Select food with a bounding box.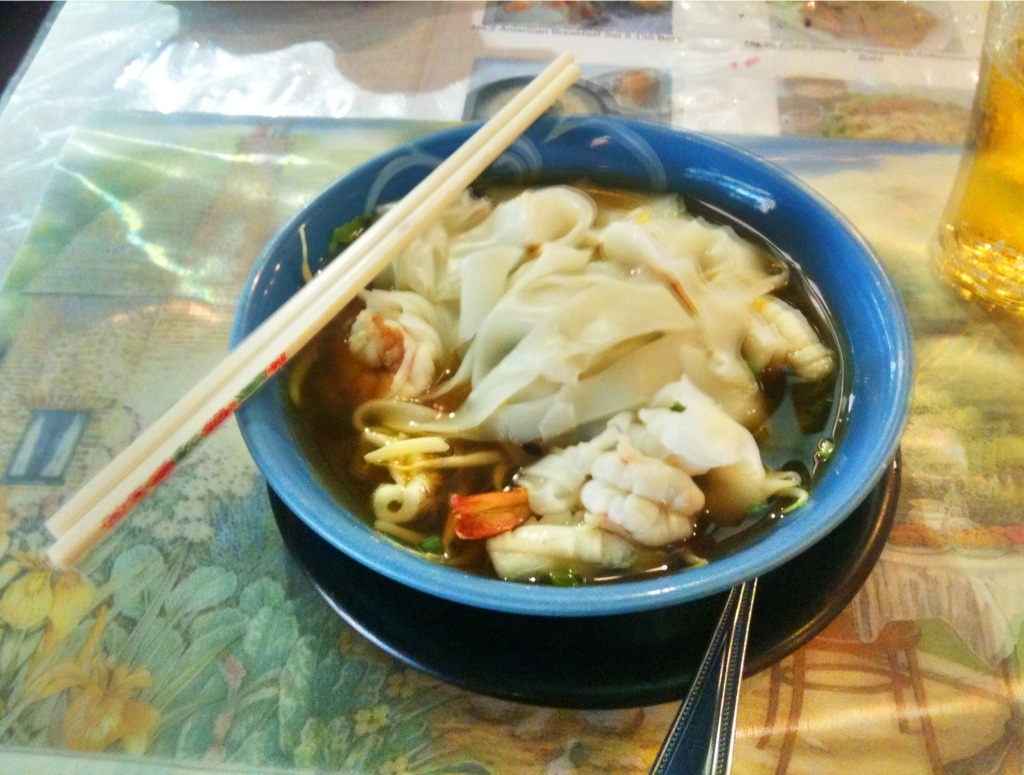
locate(309, 130, 864, 614).
